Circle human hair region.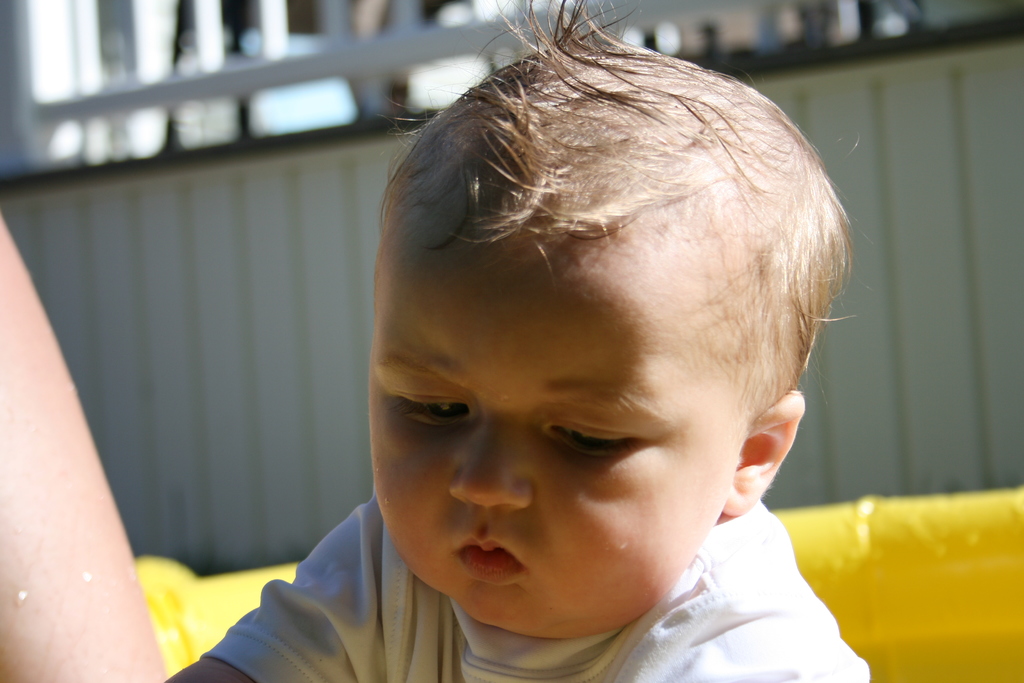
Region: bbox(379, 0, 855, 418).
